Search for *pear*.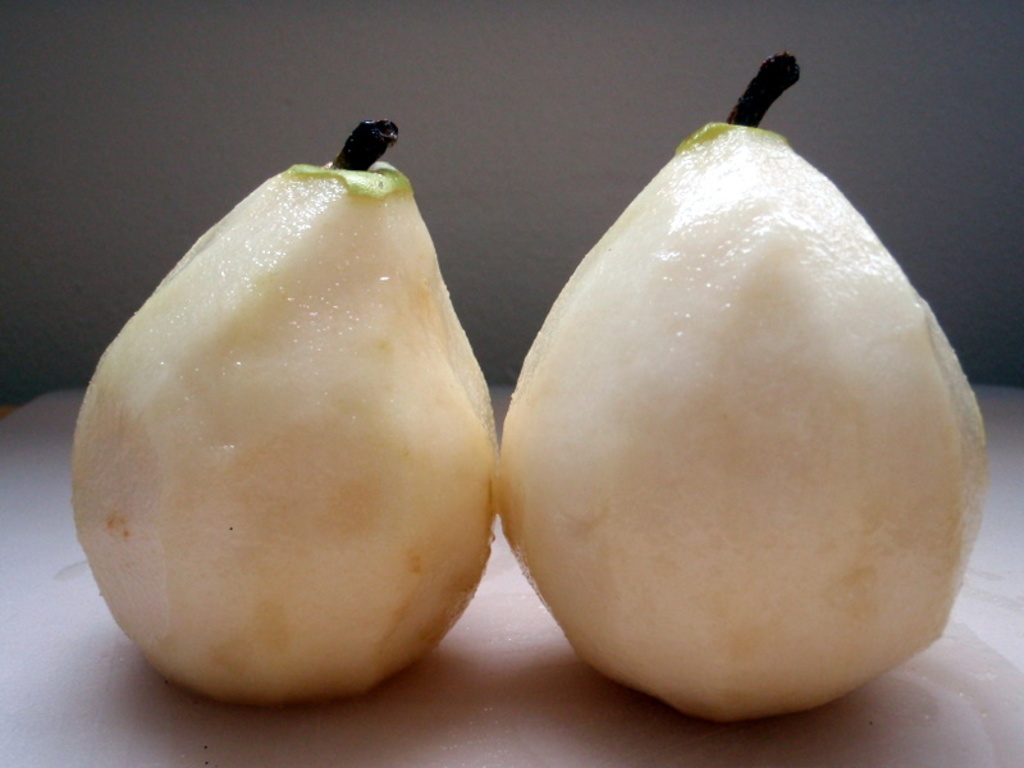
Found at x1=500, y1=124, x2=987, y2=721.
